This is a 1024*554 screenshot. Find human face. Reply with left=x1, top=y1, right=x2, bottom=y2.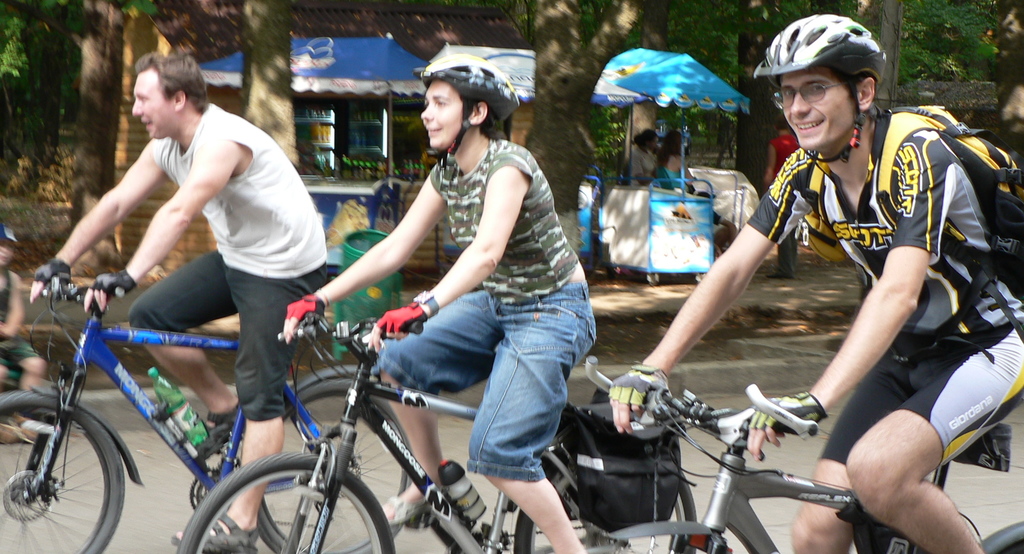
left=421, top=76, right=470, bottom=146.
